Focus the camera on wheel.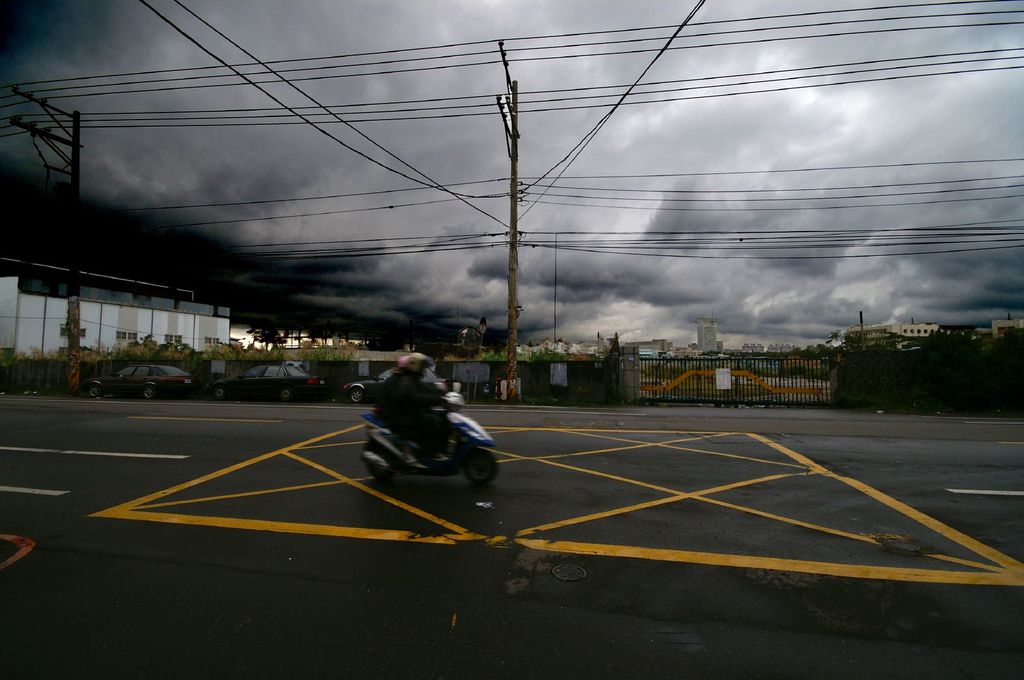
Focus region: bbox(458, 448, 504, 487).
